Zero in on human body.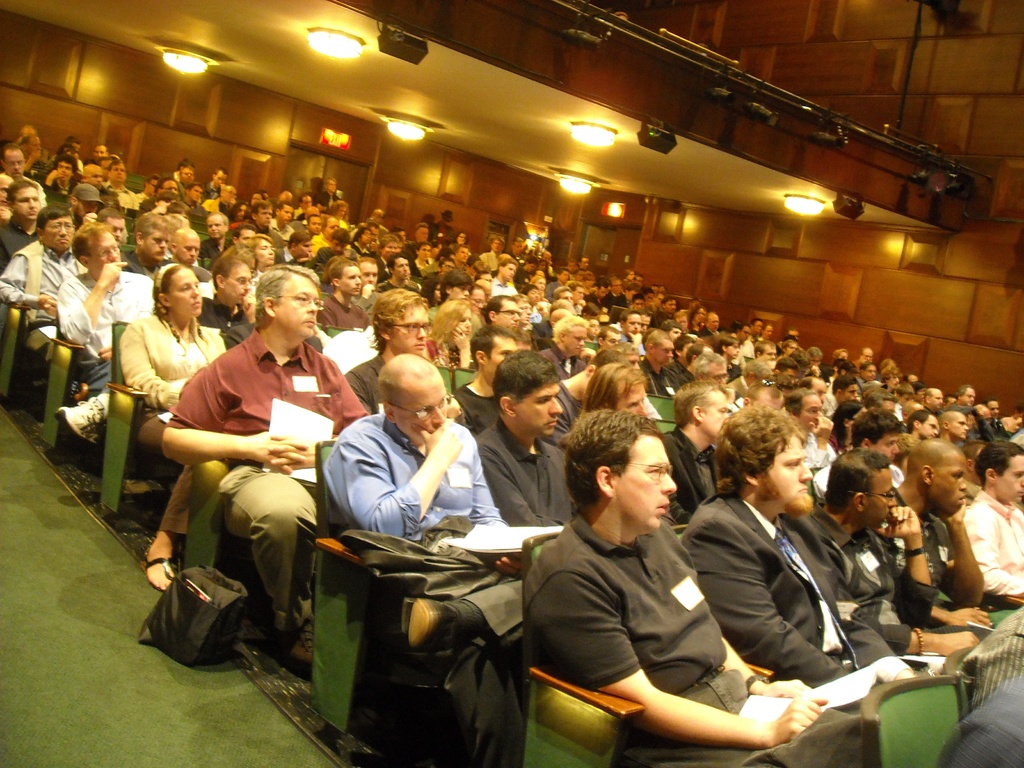
Zeroed in: crop(673, 309, 688, 335).
